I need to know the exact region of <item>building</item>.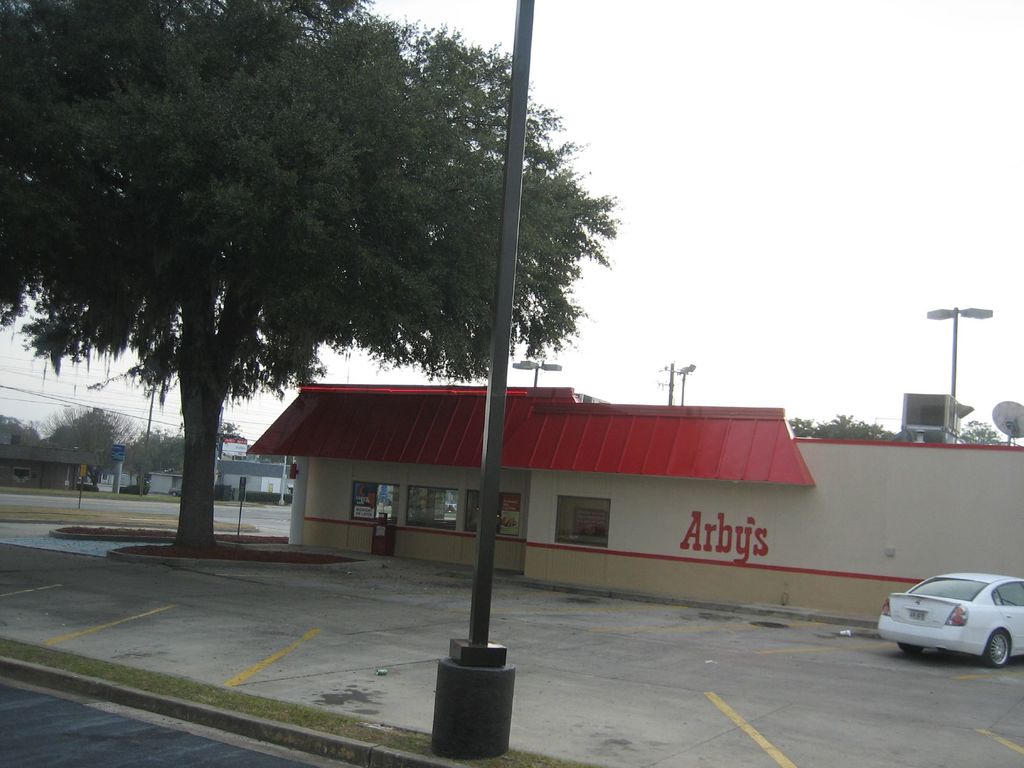
Region: bbox(97, 467, 140, 490).
